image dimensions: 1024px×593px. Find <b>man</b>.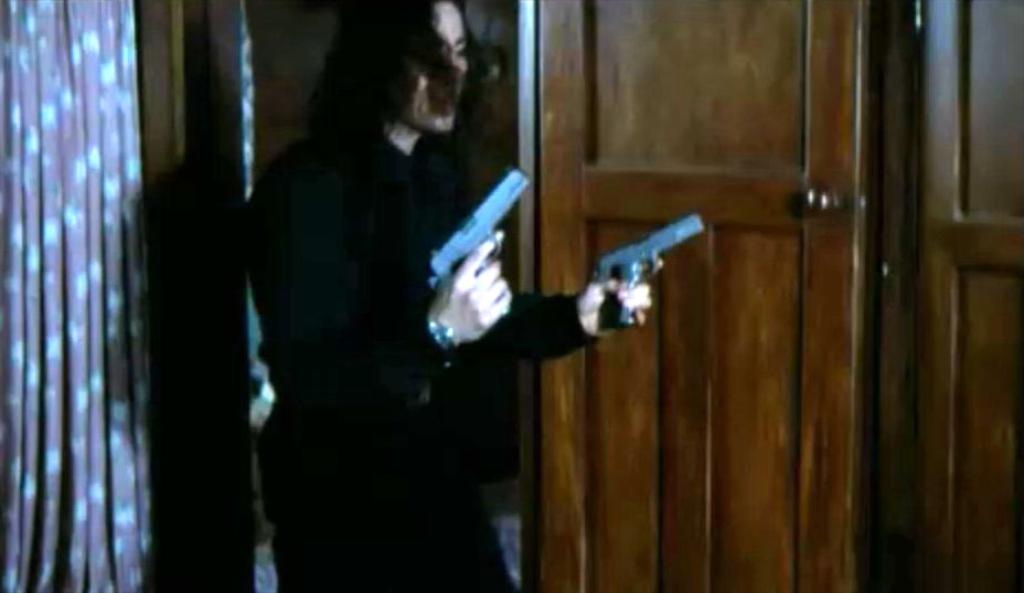
detection(258, 0, 650, 592).
